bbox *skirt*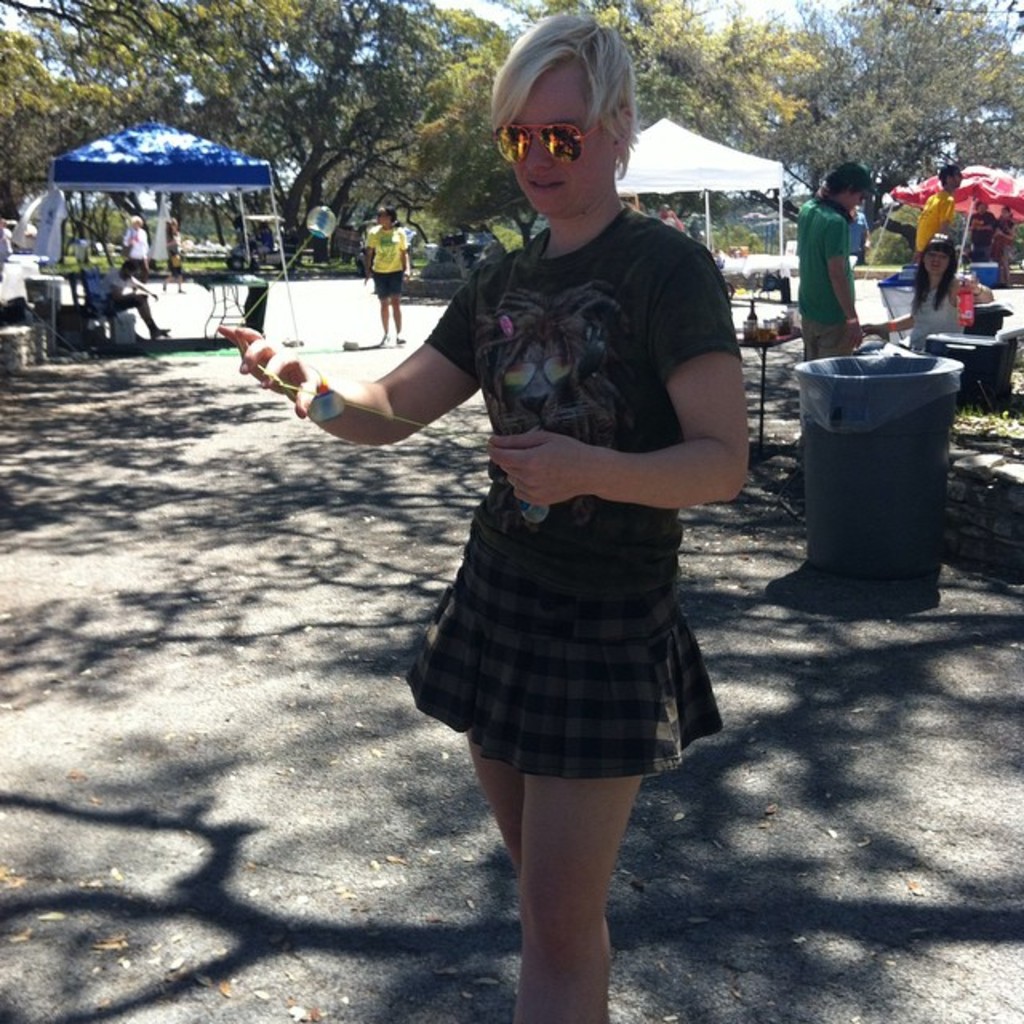
bbox(405, 530, 726, 776)
